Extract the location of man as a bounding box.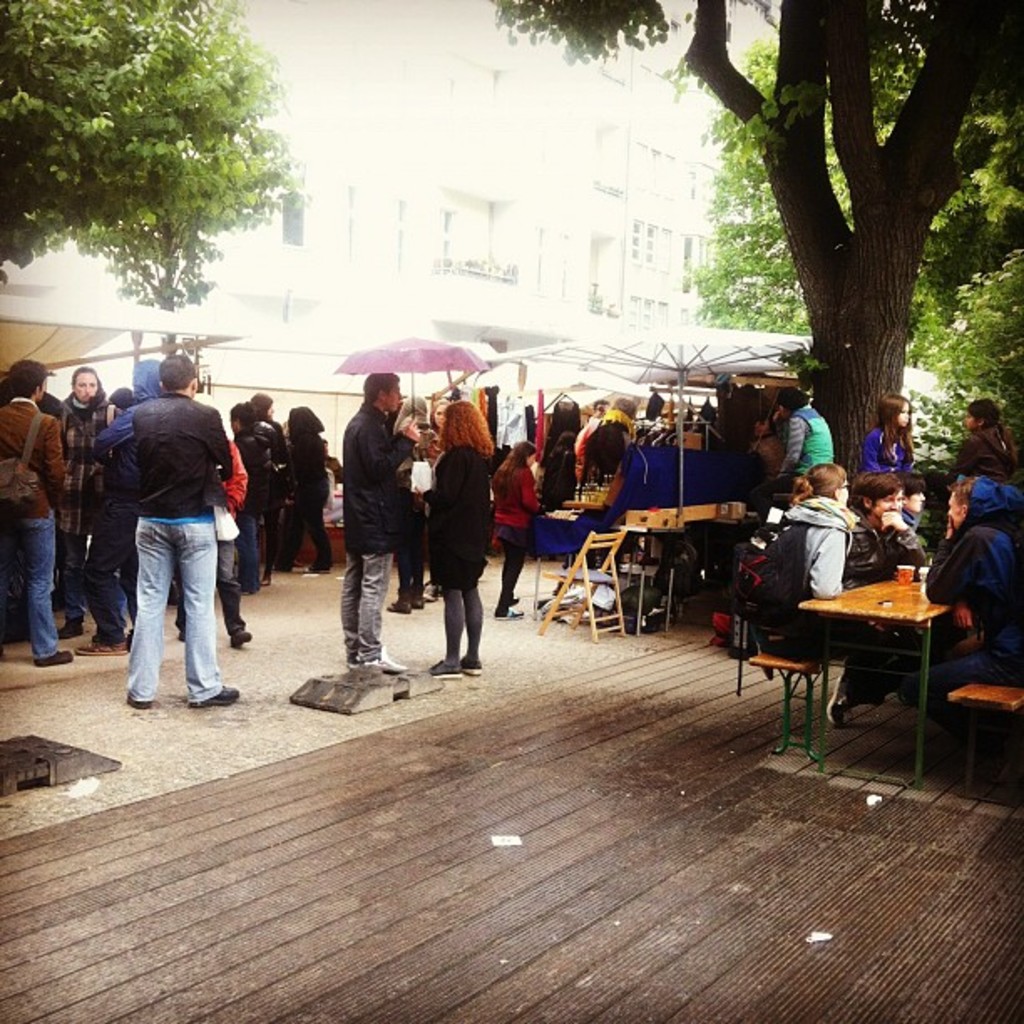
x1=897 y1=474 x2=1022 y2=758.
